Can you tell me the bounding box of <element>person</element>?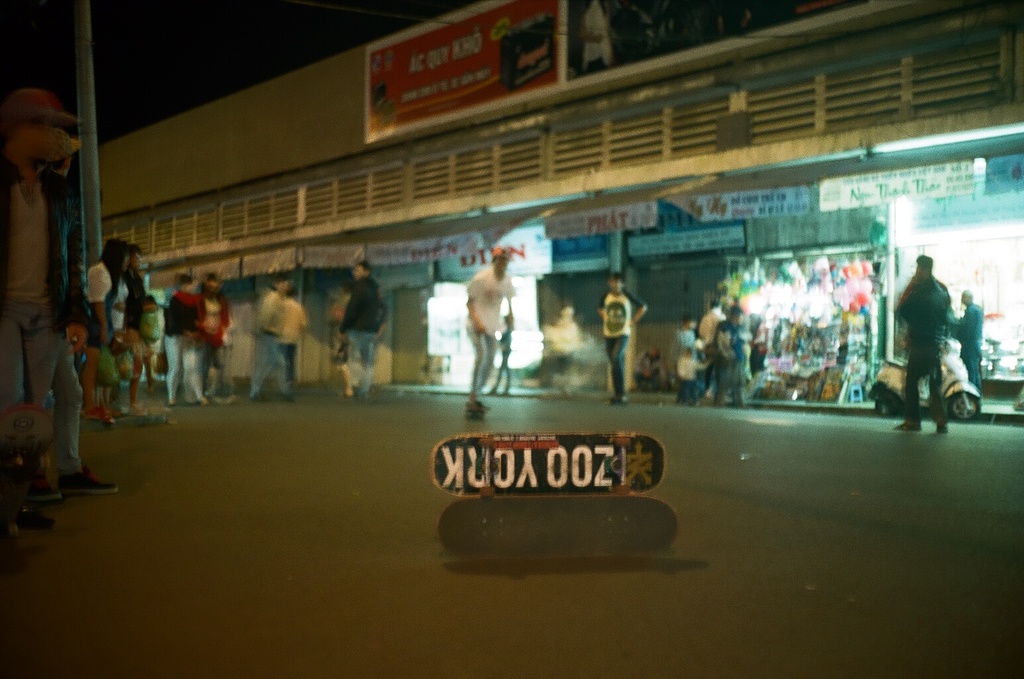
(284, 282, 312, 392).
